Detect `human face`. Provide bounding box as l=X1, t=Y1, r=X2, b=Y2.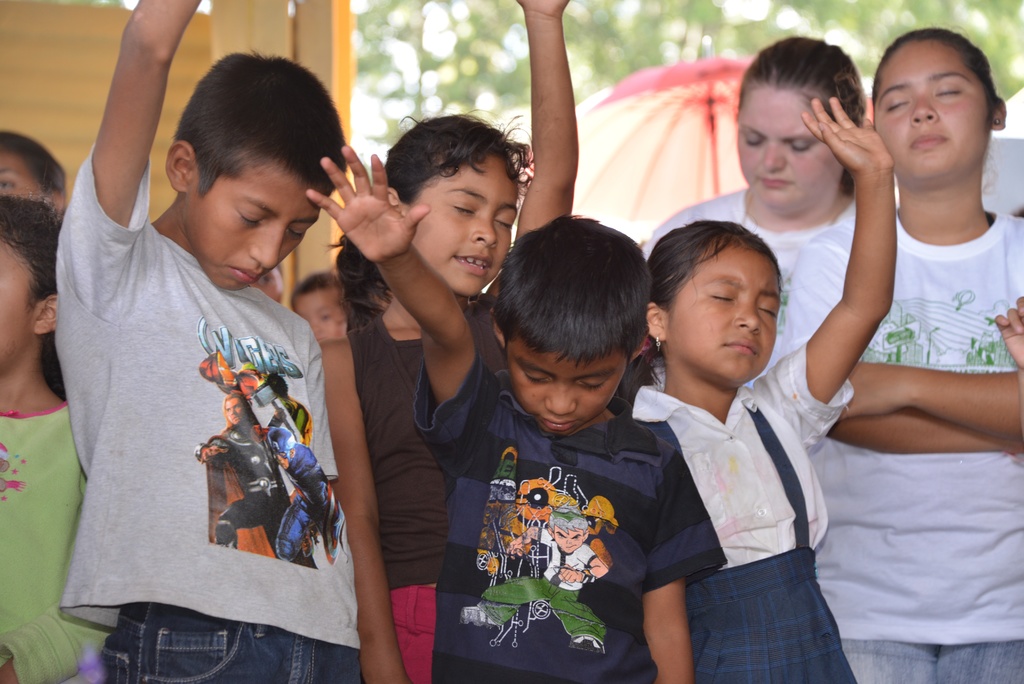
l=668, t=247, r=776, b=377.
